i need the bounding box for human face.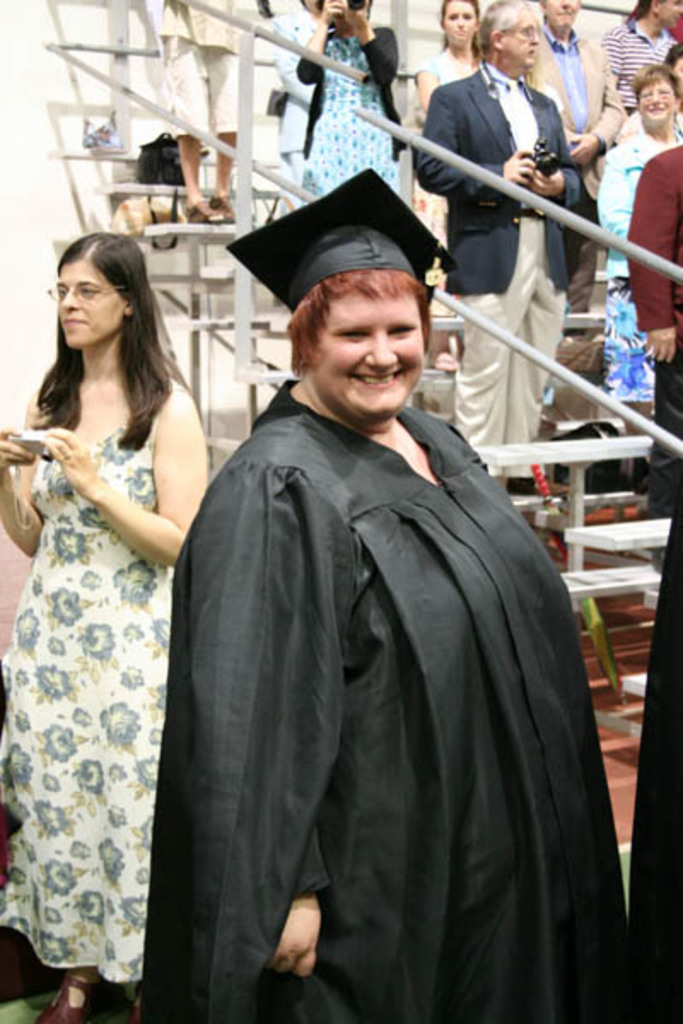
Here it is: (left=504, top=24, right=548, bottom=56).
